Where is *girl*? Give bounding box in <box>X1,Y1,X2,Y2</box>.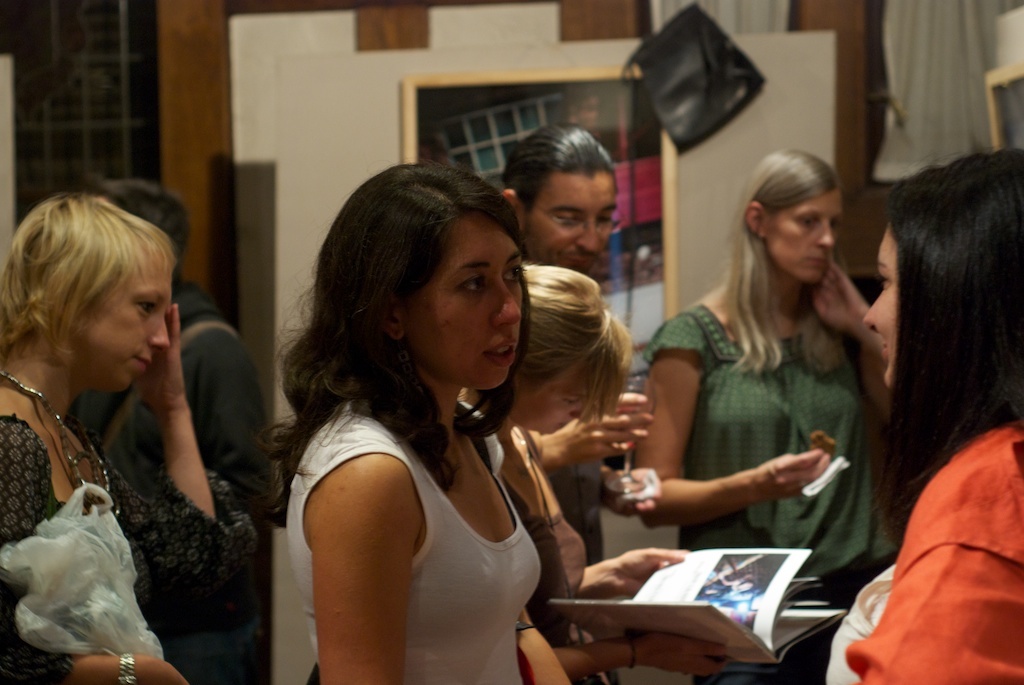
<box>245,156,571,684</box>.
